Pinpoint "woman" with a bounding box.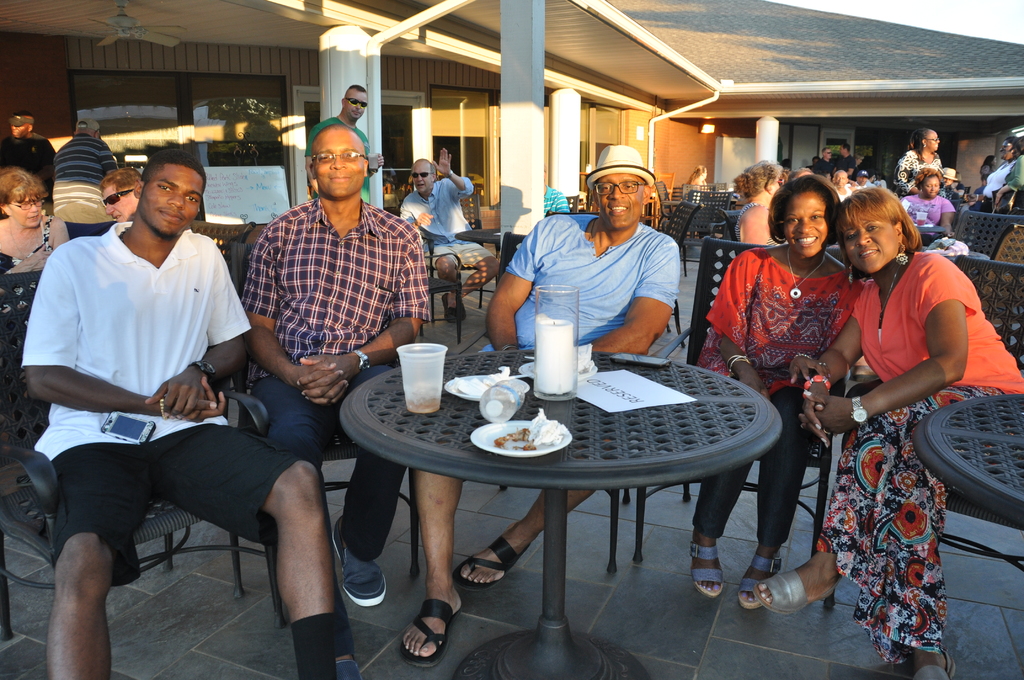
[753,184,1023,679].
